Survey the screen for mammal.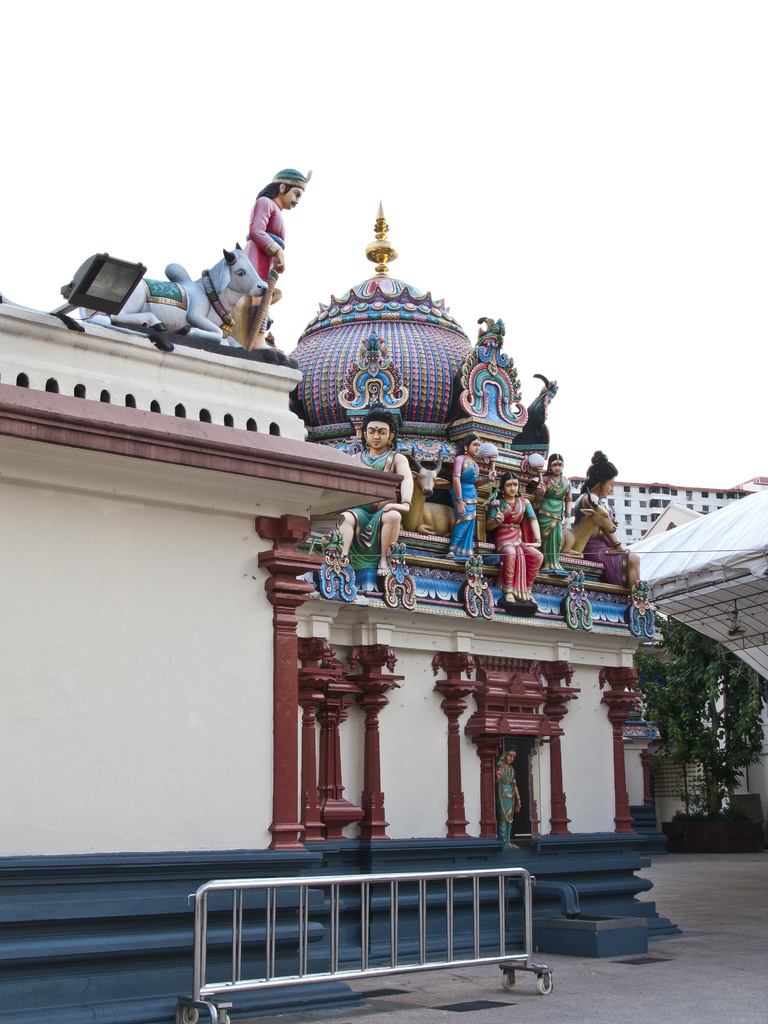
Survey found: [573, 447, 643, 584].
